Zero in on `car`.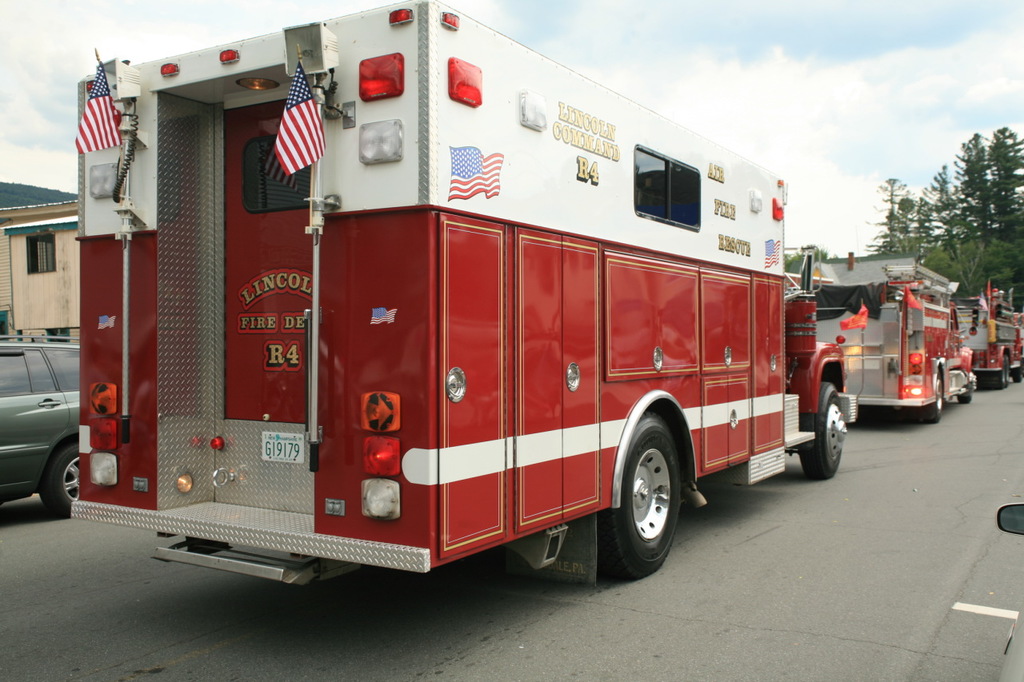
Zeroed in: <bbox>994, 499, 1023, 681</bbox>.
